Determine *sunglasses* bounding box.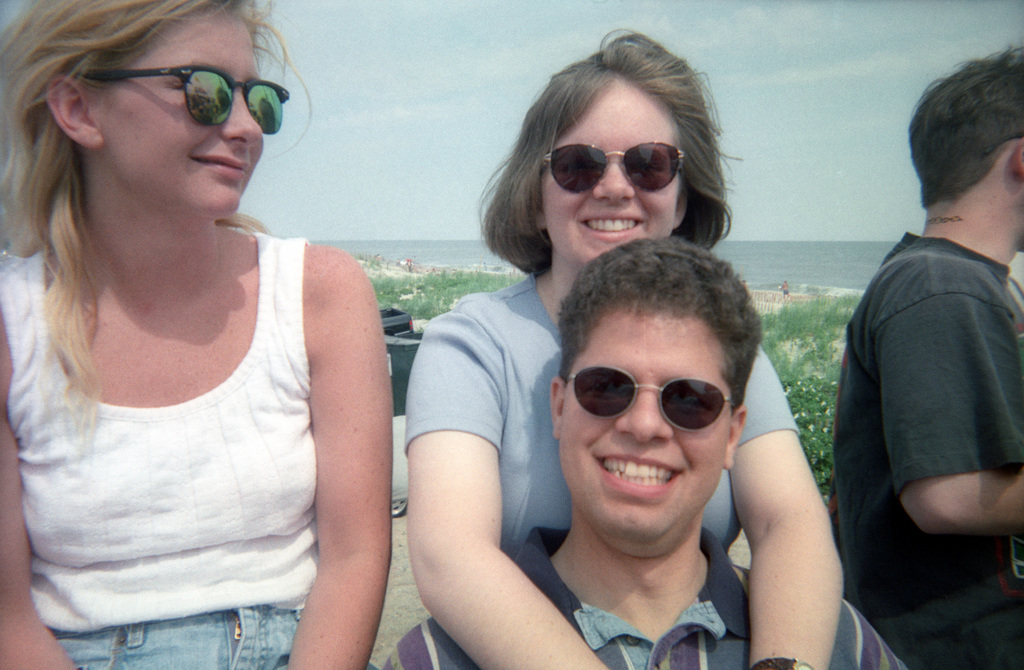
Determined: left=541, top=141, right=688, bottom=195.
